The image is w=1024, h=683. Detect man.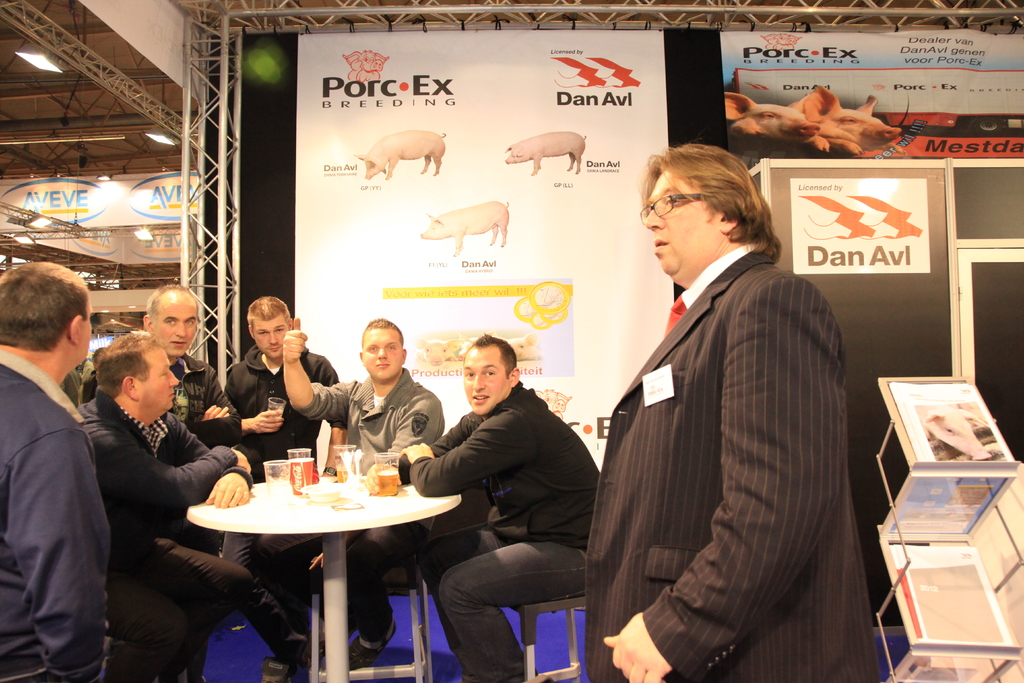
Detection: [x1=582, y1=143, x2=879, y2=682].
